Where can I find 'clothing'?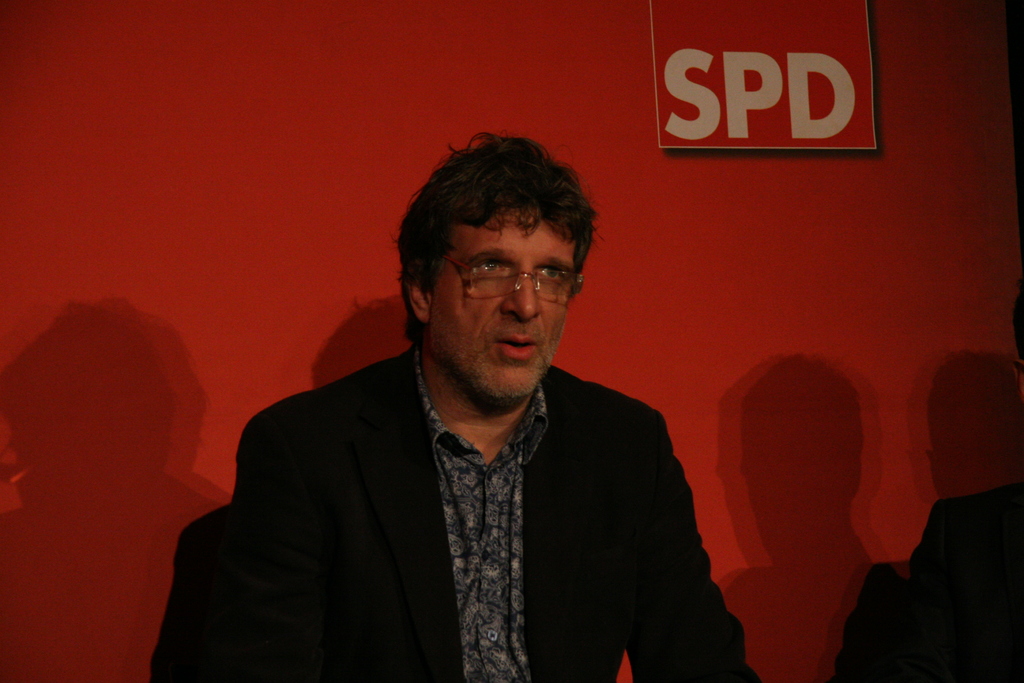
You can find it at 206 342 764 682.
